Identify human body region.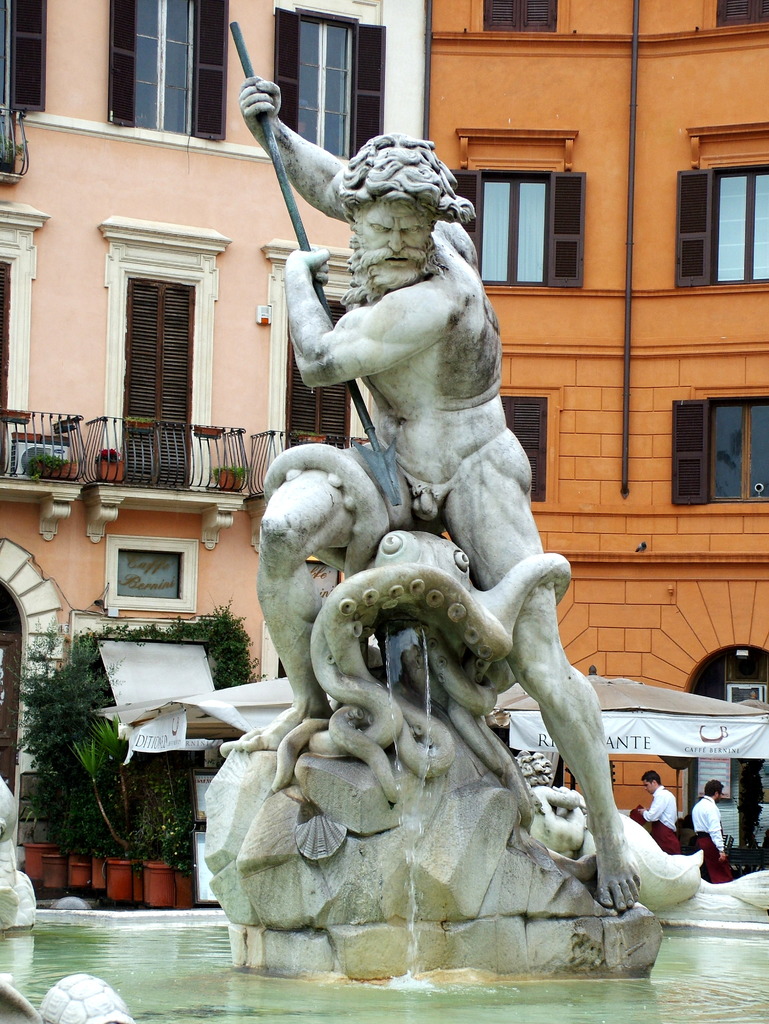
Region: (left=640, top=774, right=676, bottom=836).
